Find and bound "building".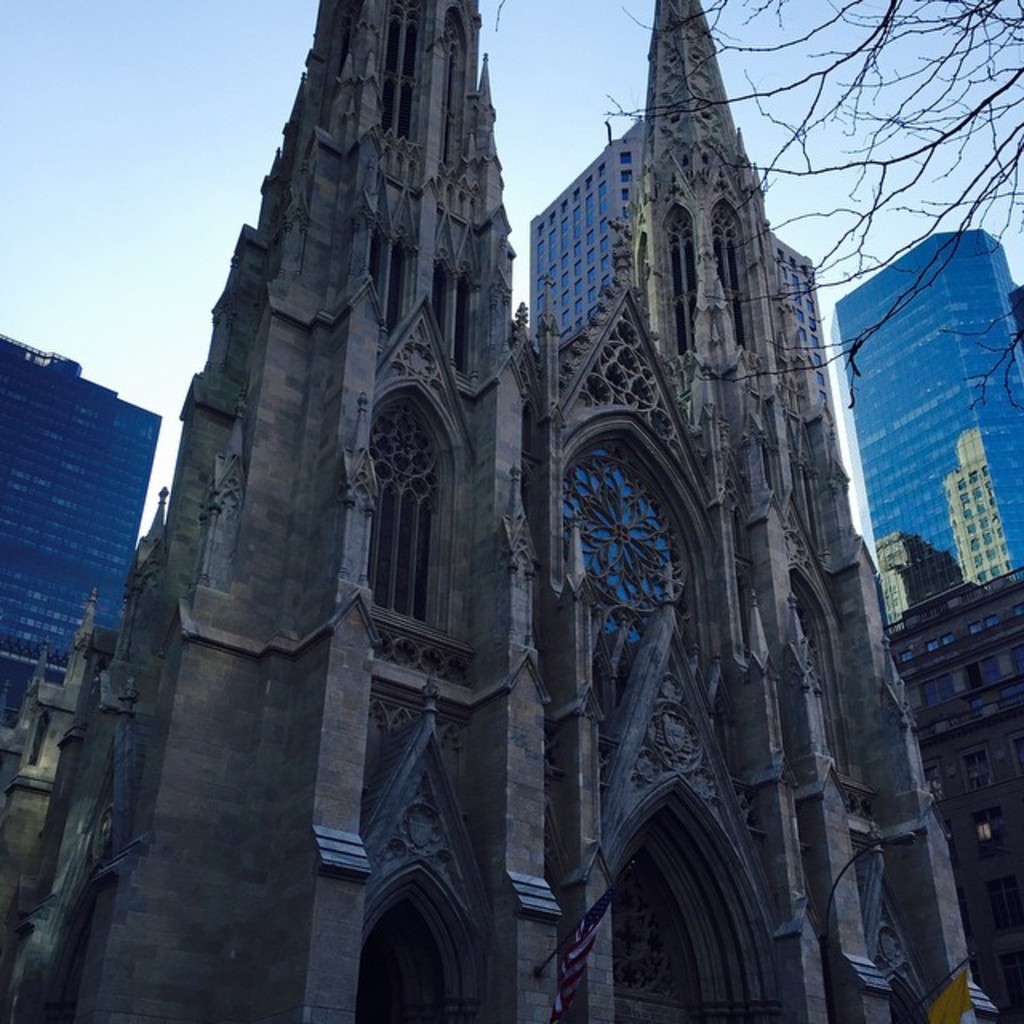
Bound: 826/227/1022/630.
